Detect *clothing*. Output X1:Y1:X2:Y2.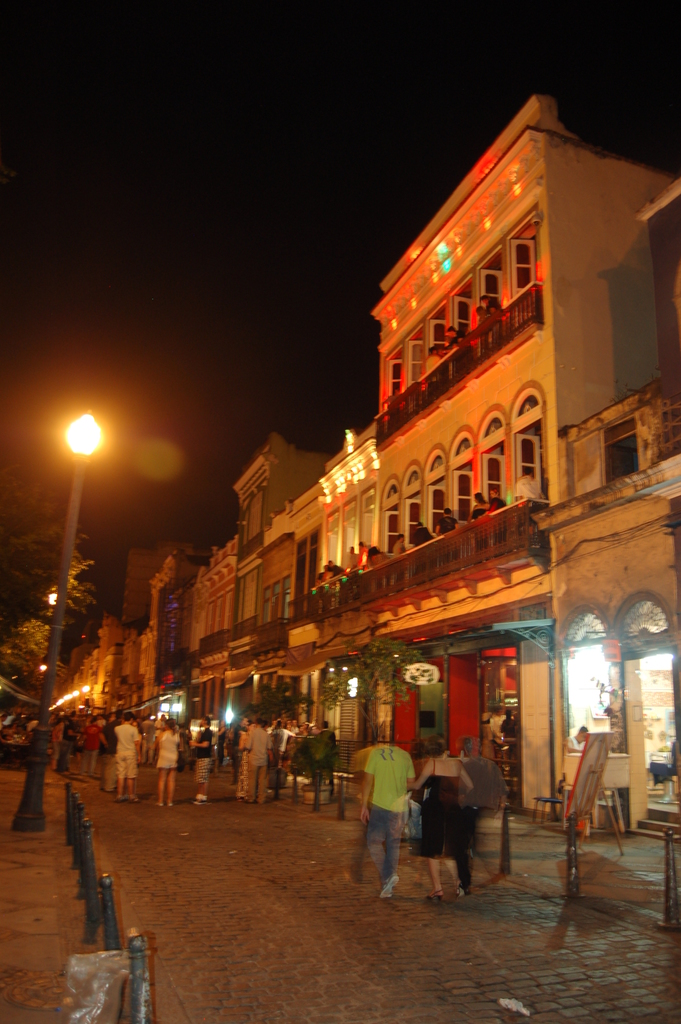
363:745:414:890.
